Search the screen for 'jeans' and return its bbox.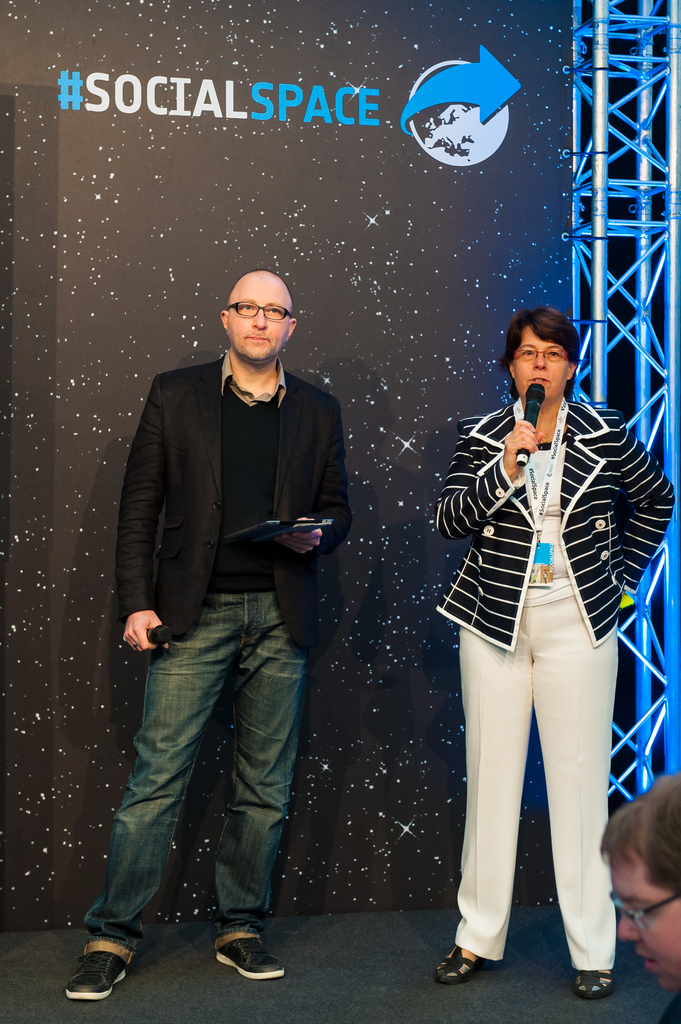
Found: 93, 605, 330, 964.
